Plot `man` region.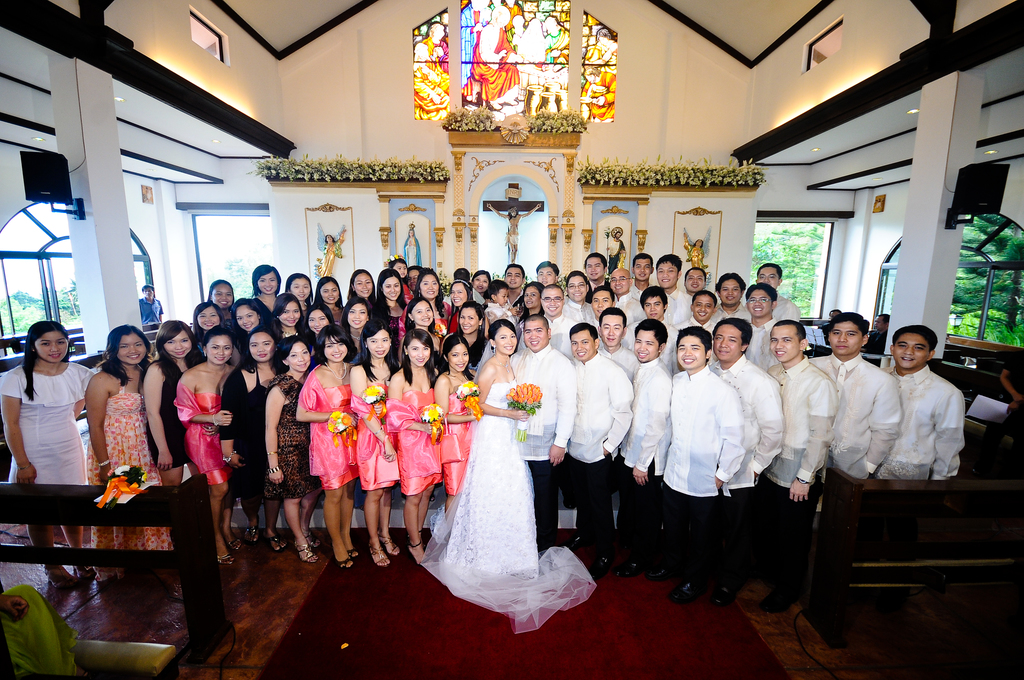
Plotted at (747, 284, 780, 371).
